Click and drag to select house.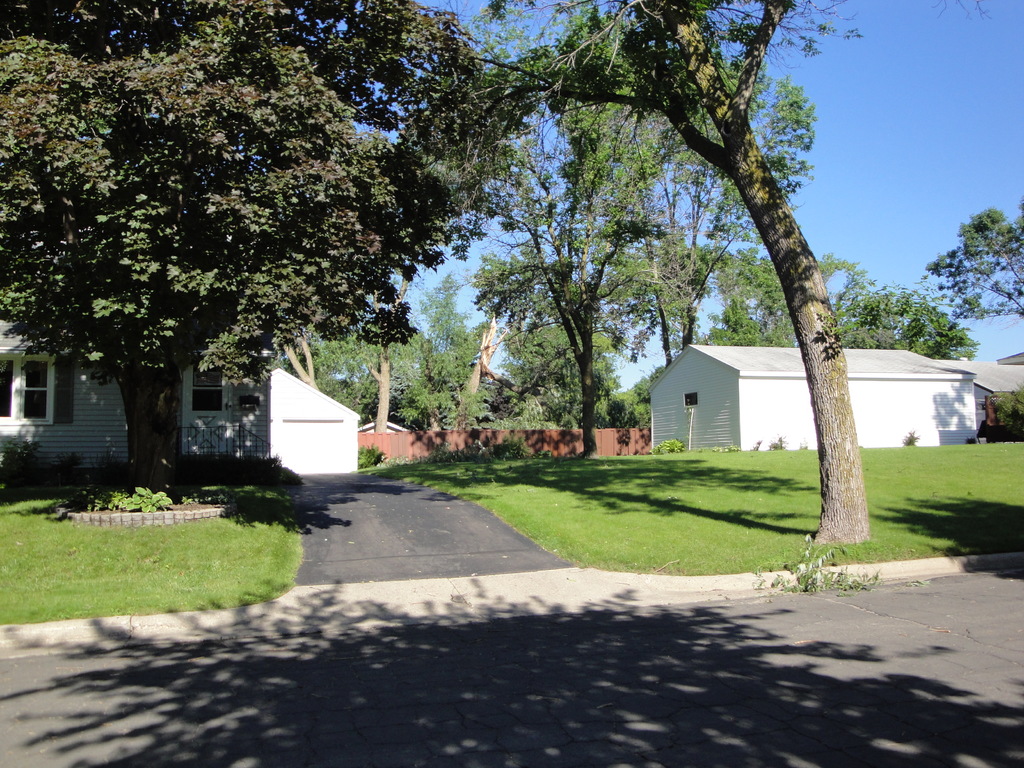
Selection: rect(0, 317, 278, 487).
